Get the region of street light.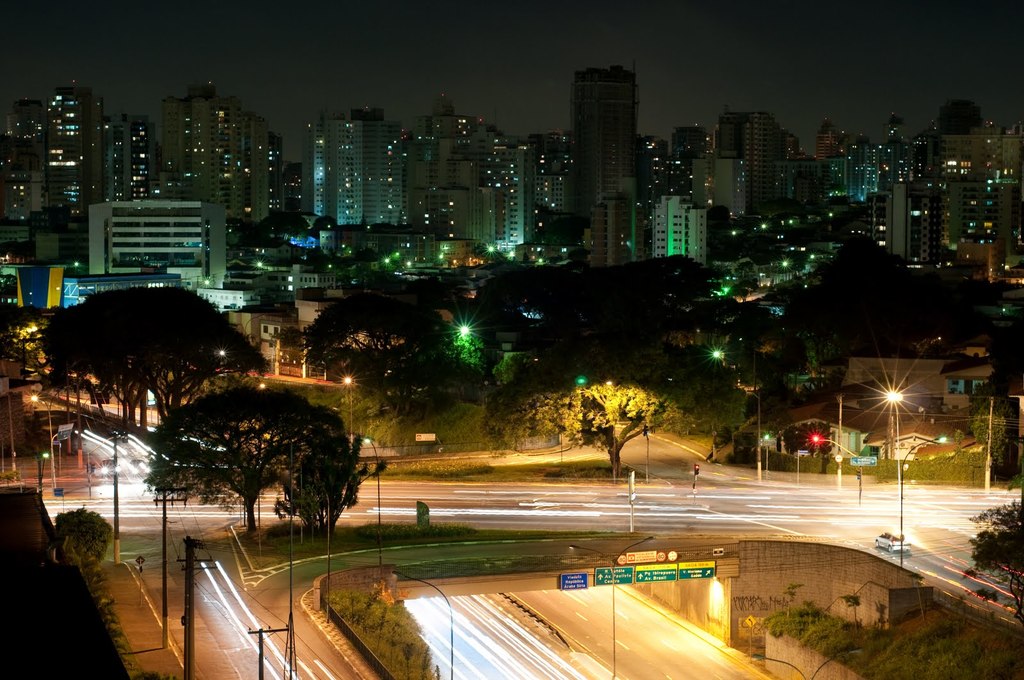
810 431 866 500.
